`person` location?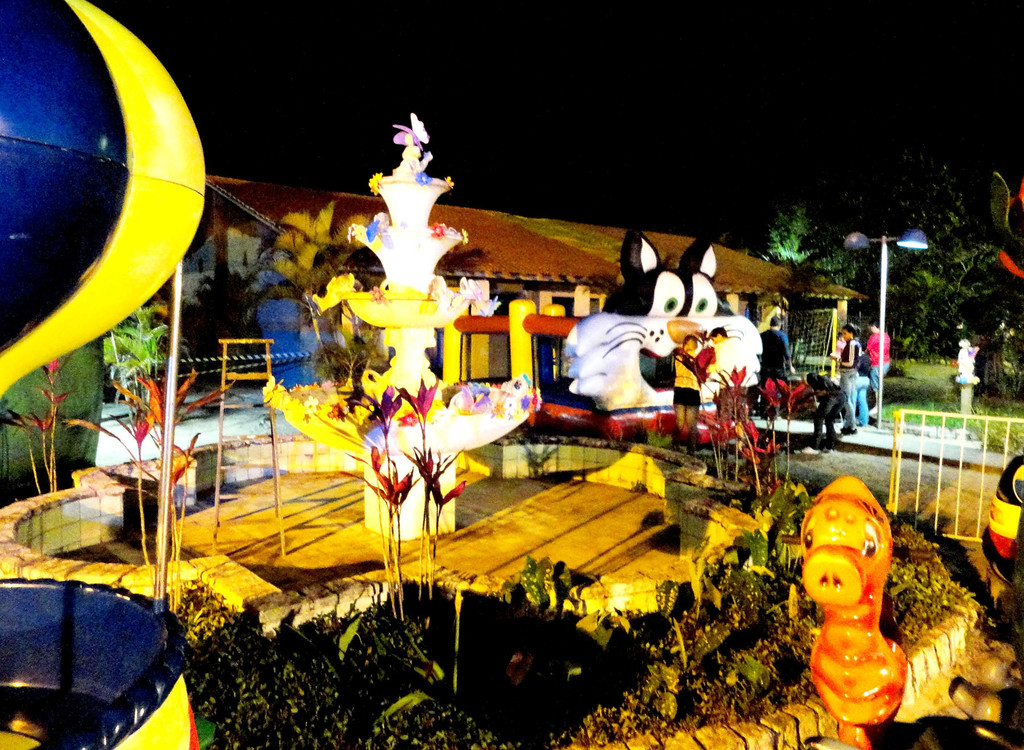
666,333,698,432
